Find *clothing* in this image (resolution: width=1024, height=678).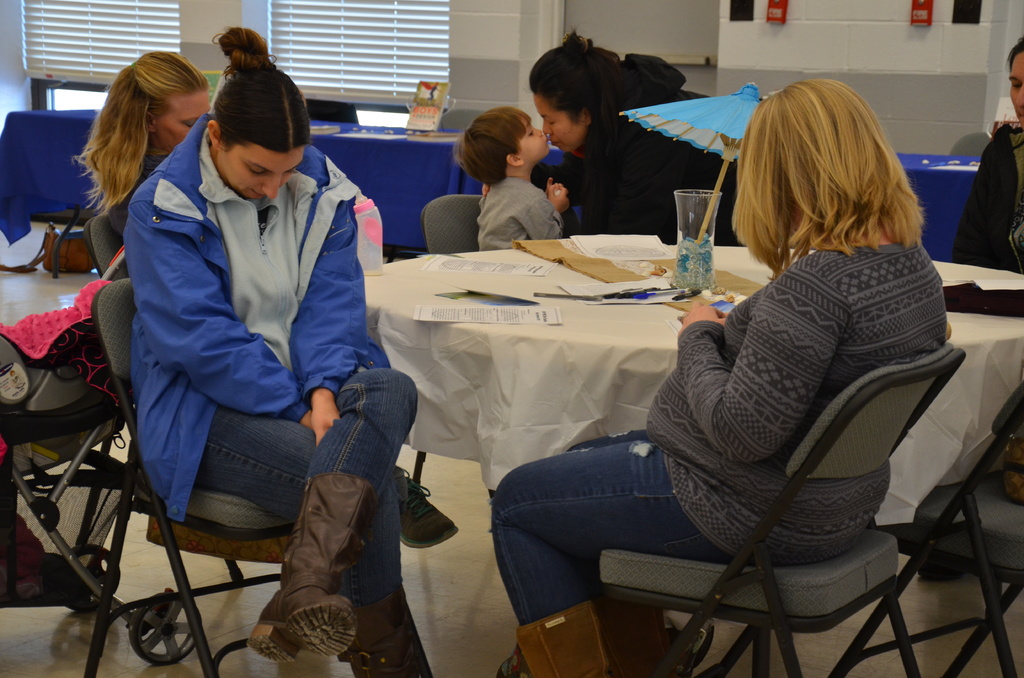
(491,241,945,625).
